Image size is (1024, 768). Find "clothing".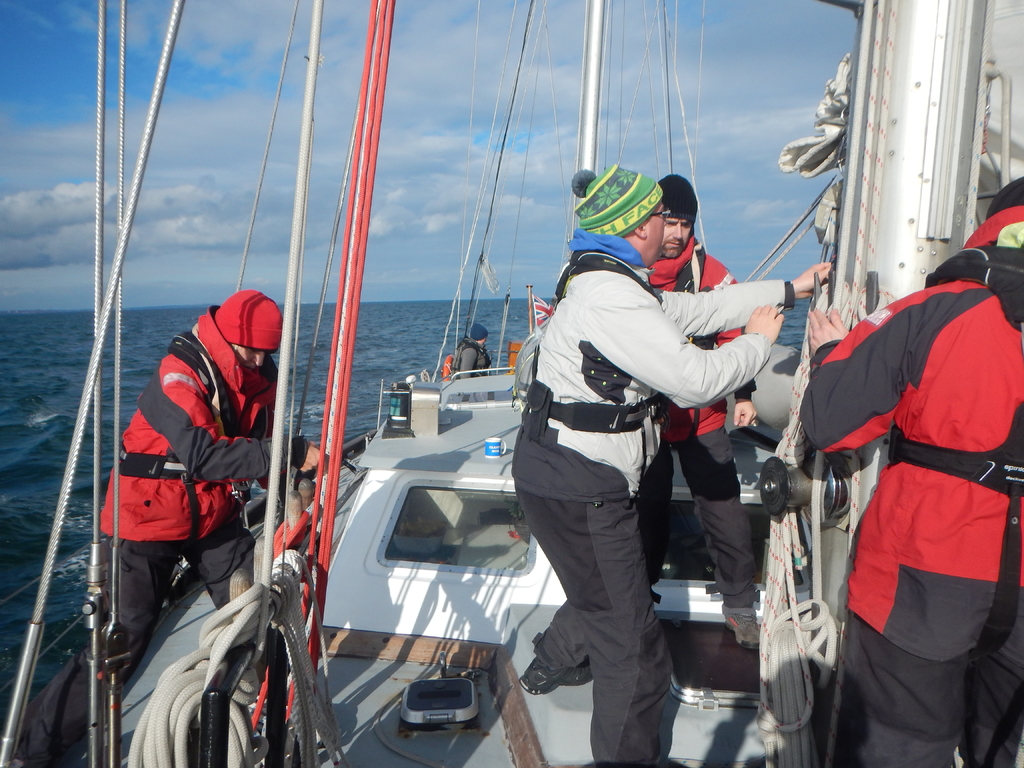
516 252 796 762.
